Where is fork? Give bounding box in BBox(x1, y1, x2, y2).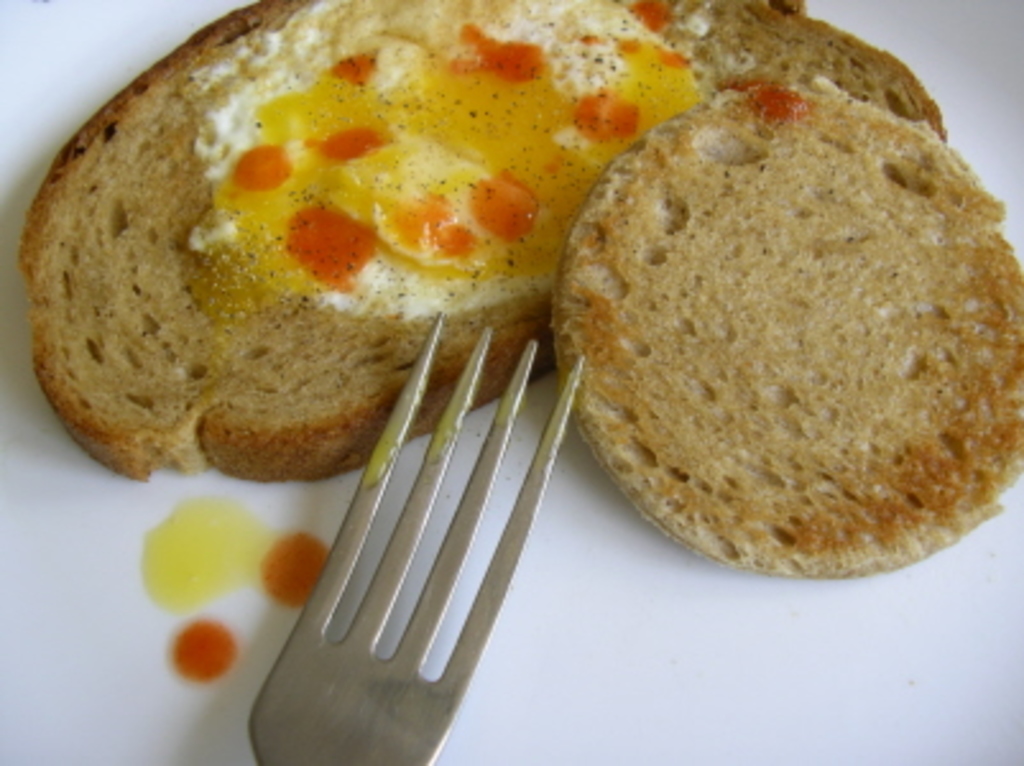
BBox(281, 296, 595, 765).
